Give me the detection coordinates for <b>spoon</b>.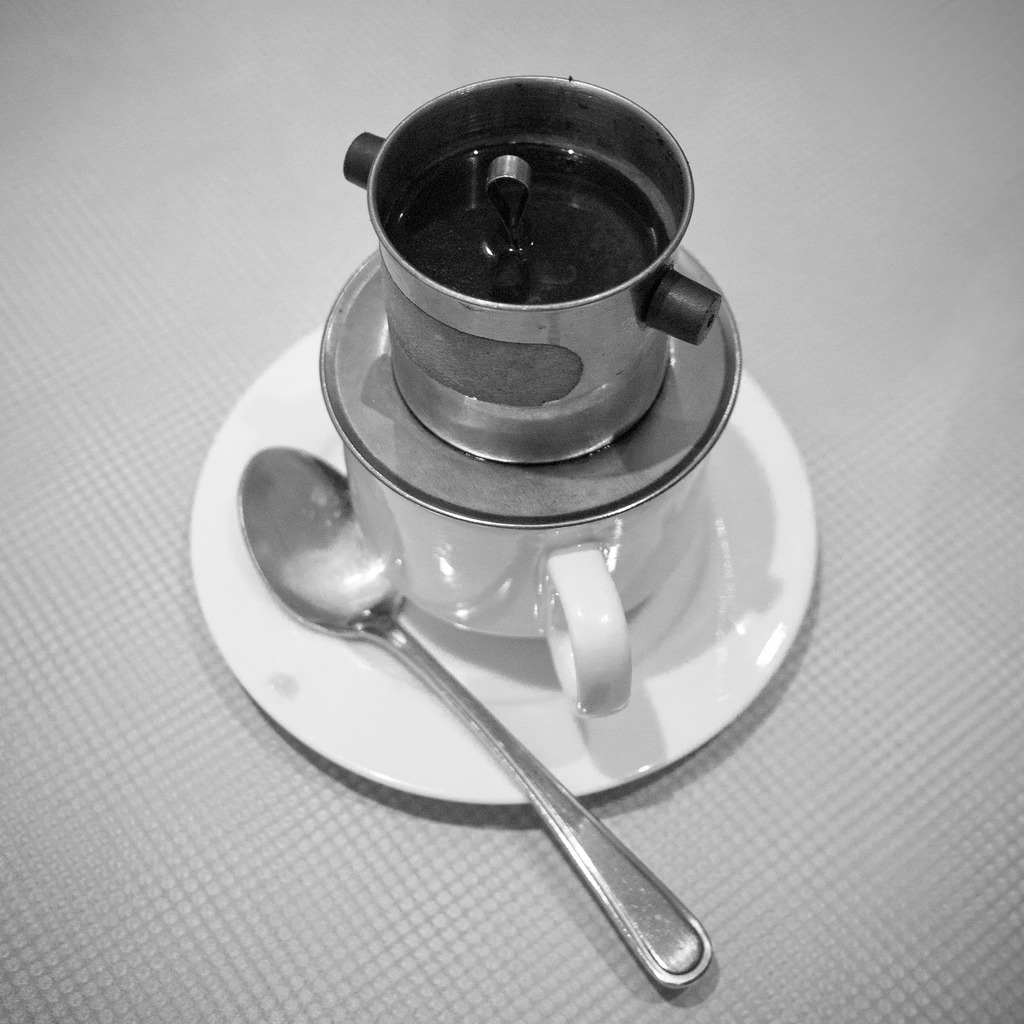
(231,448,713,994).
